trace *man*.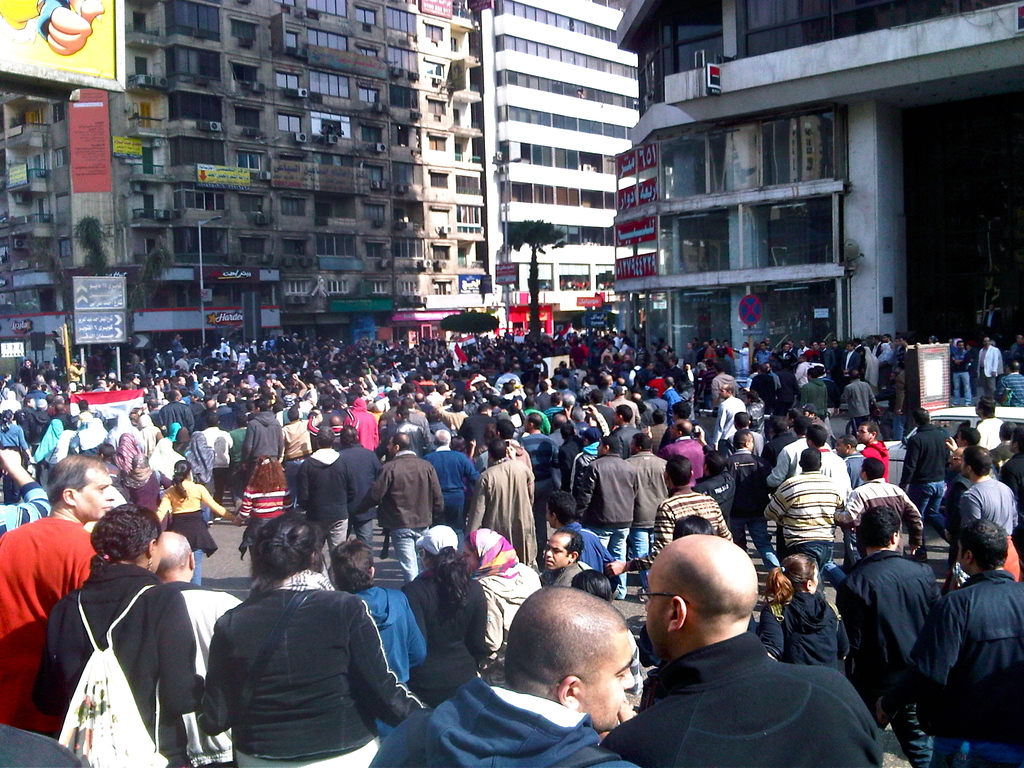
Traced to BBox(568, 434, 644, 605).
